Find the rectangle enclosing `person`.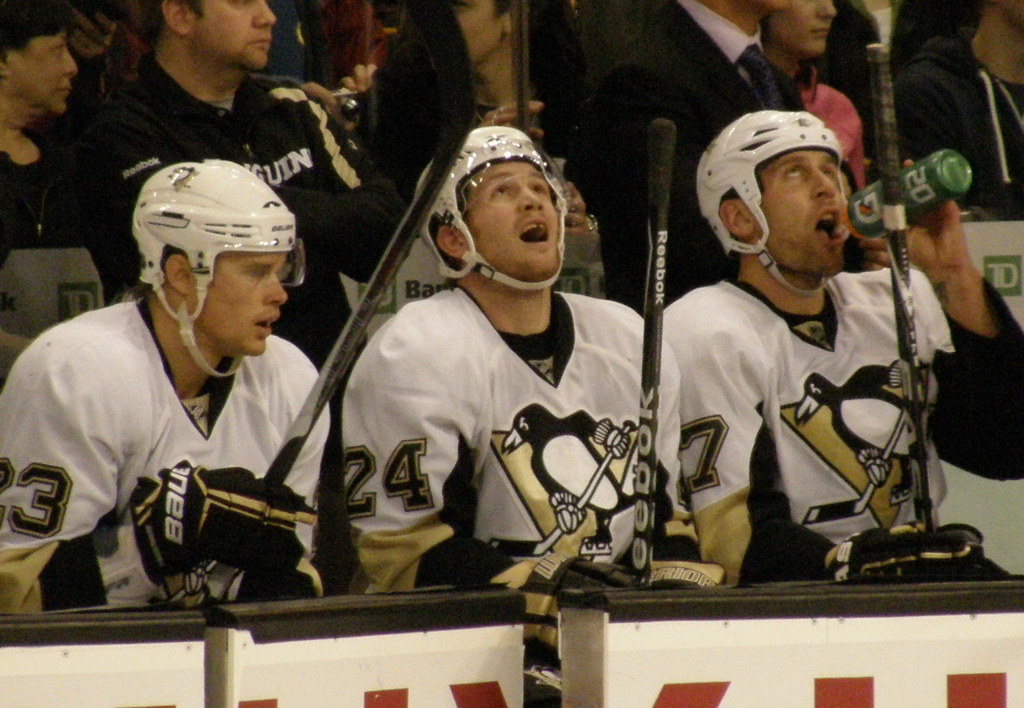
Rect(808, 0, 968, 227).
